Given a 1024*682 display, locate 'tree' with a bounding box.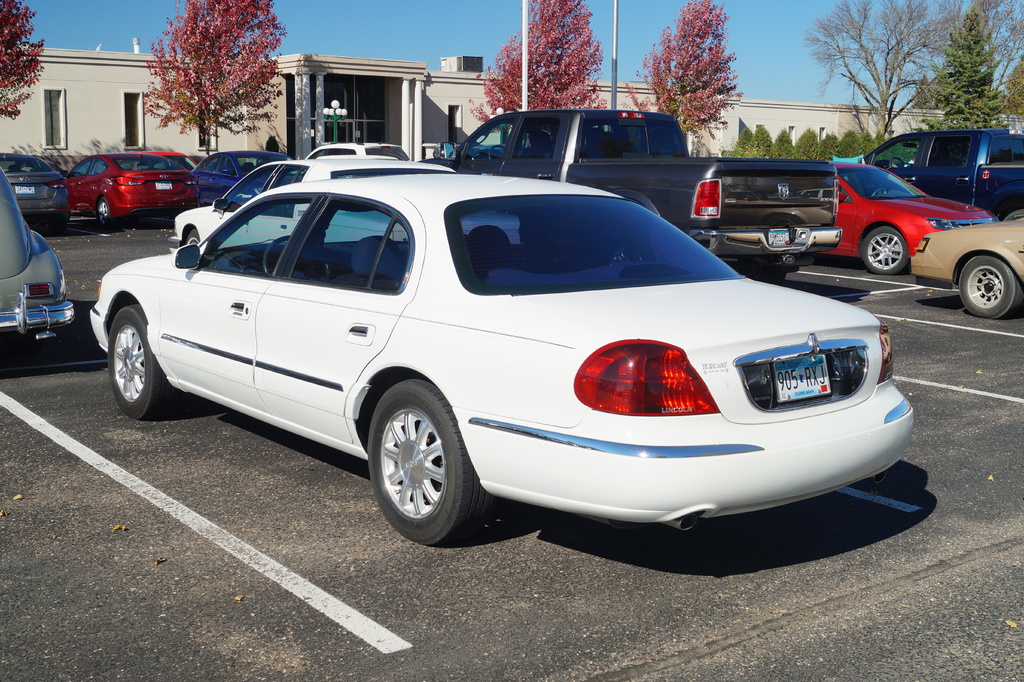
Located: 975 0 1023 85.
